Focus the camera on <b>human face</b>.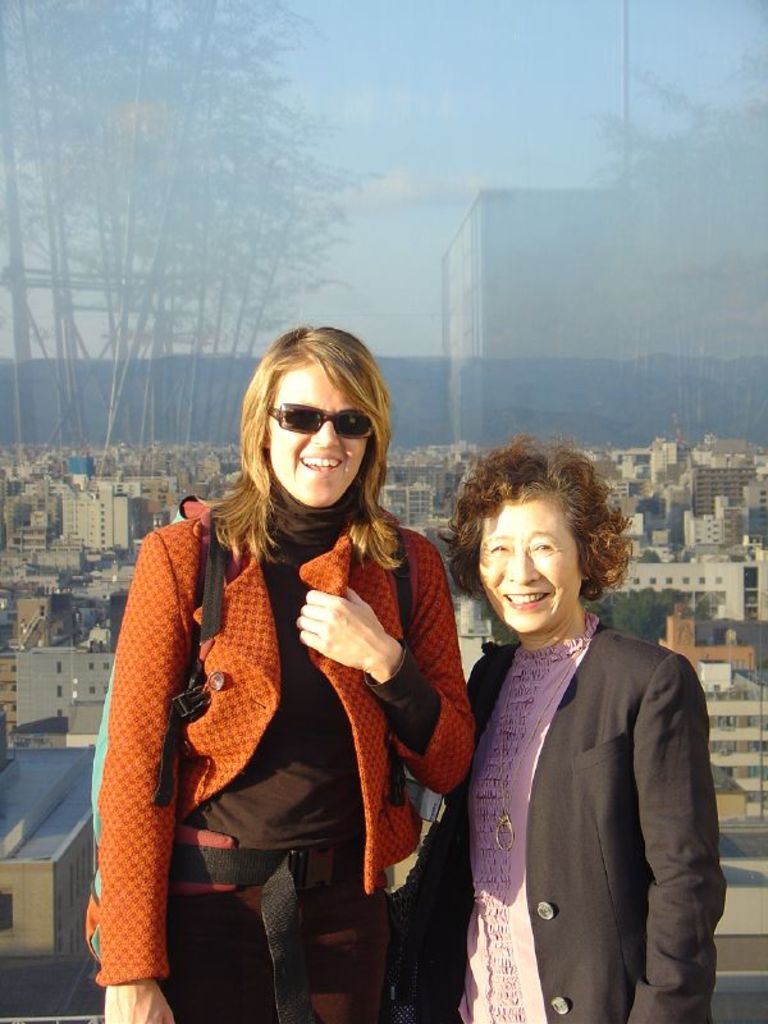
Focus region: pyautogui.locateOnScreen(474, 499, 585, 632).
